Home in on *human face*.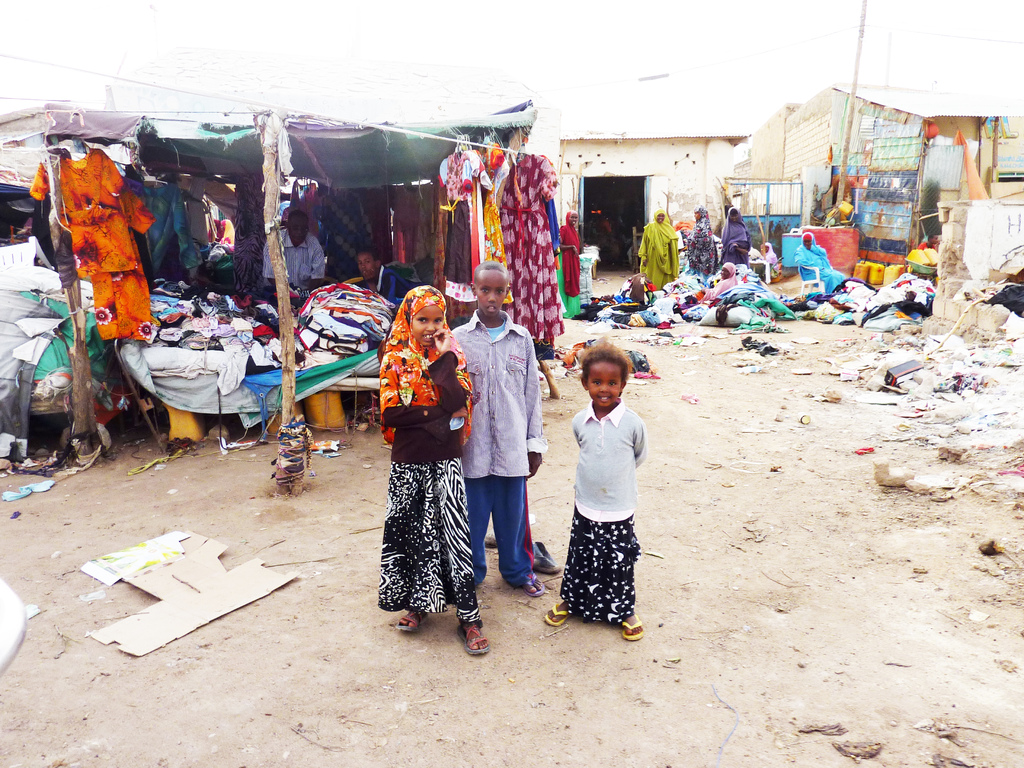
Homed in at {"left": 413, "top": 306, "right": 444, "bottom": 344}.
